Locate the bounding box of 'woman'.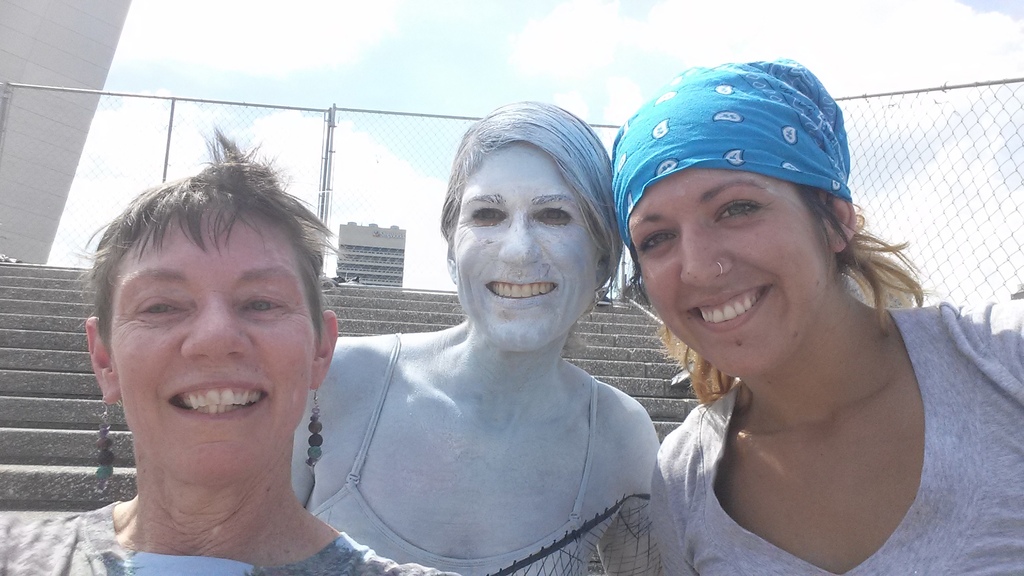
Bounding box: bbox=(284, 93, 666, 575).
